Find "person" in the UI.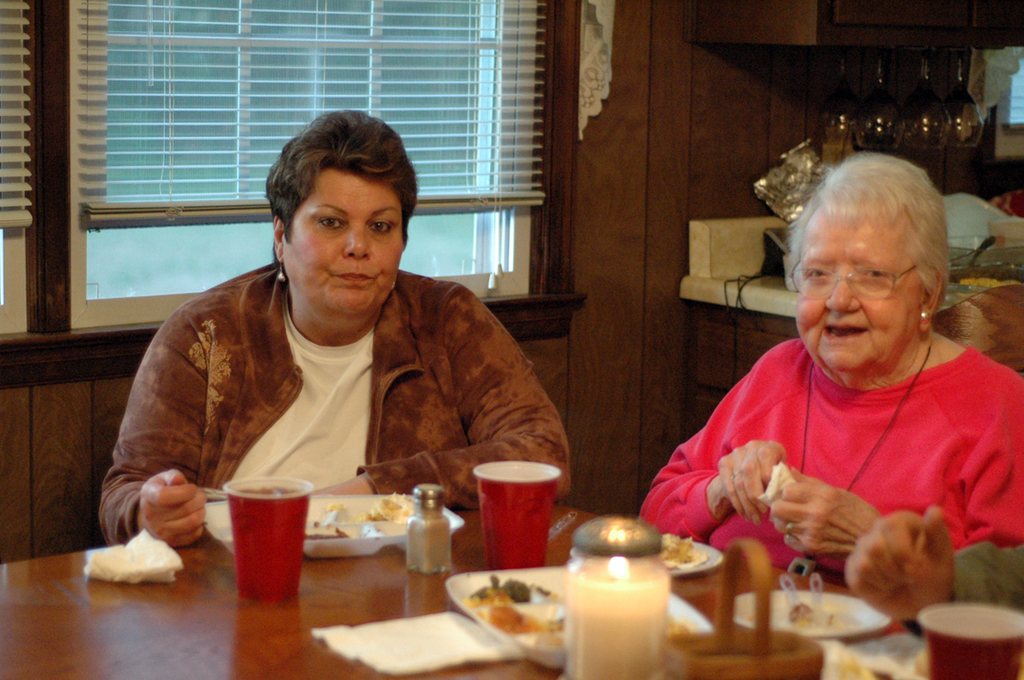
UI element at 98,105,573,547.
